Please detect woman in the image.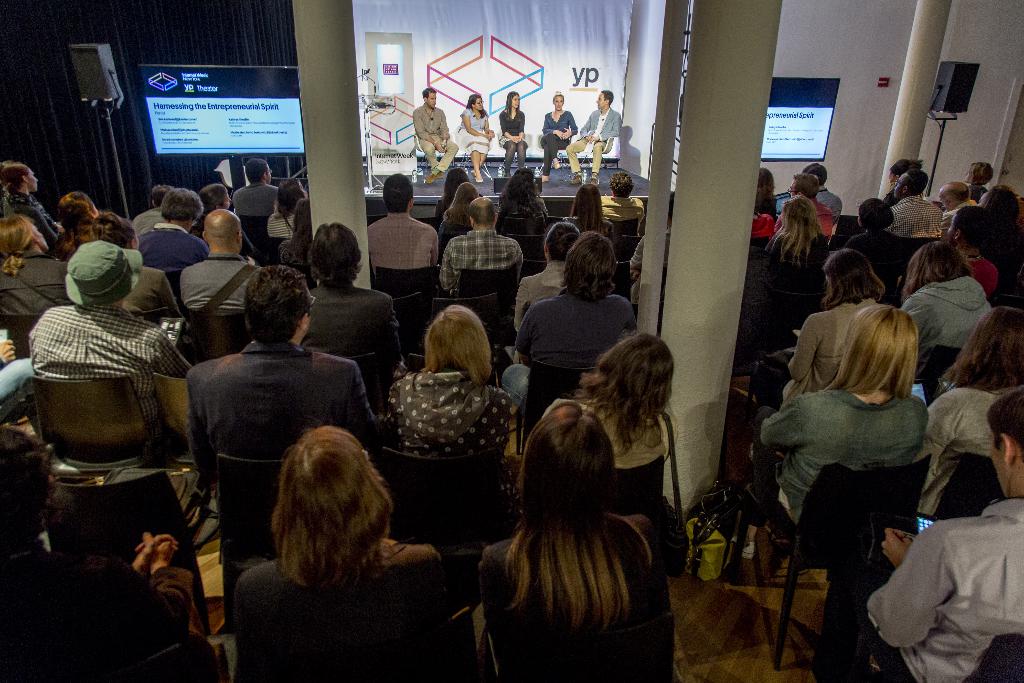
[961, 162, 995, 206].
